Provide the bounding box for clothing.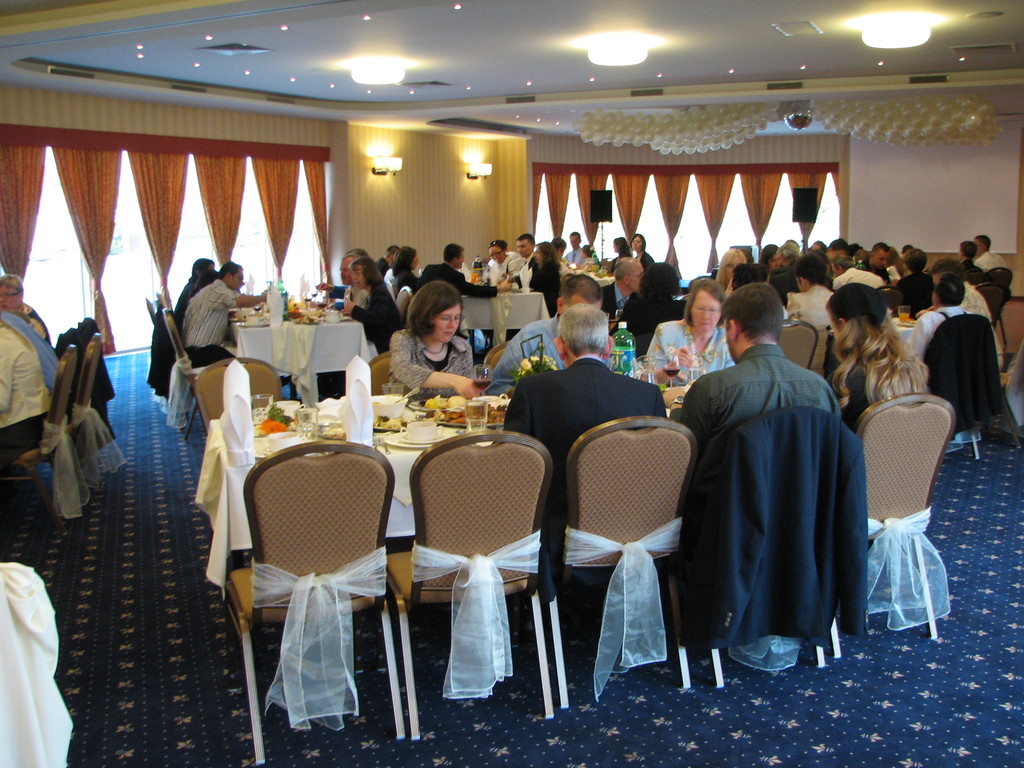
500,355,664,543.
